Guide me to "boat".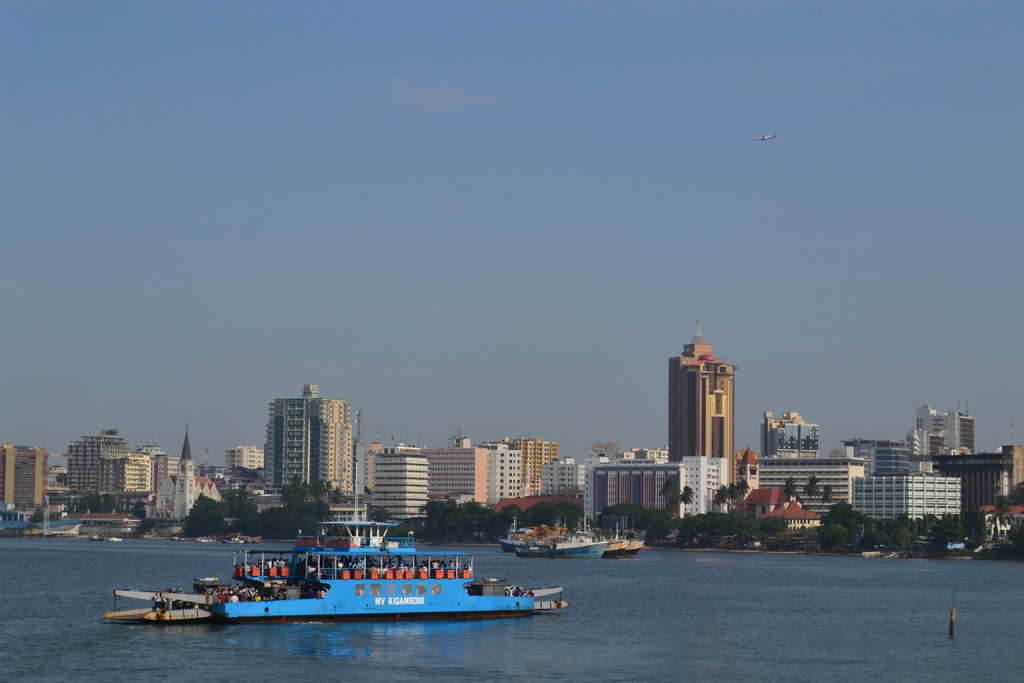
Guidance: {"left": 87, "top": 537, "right": 102, "bottom": 541}.
